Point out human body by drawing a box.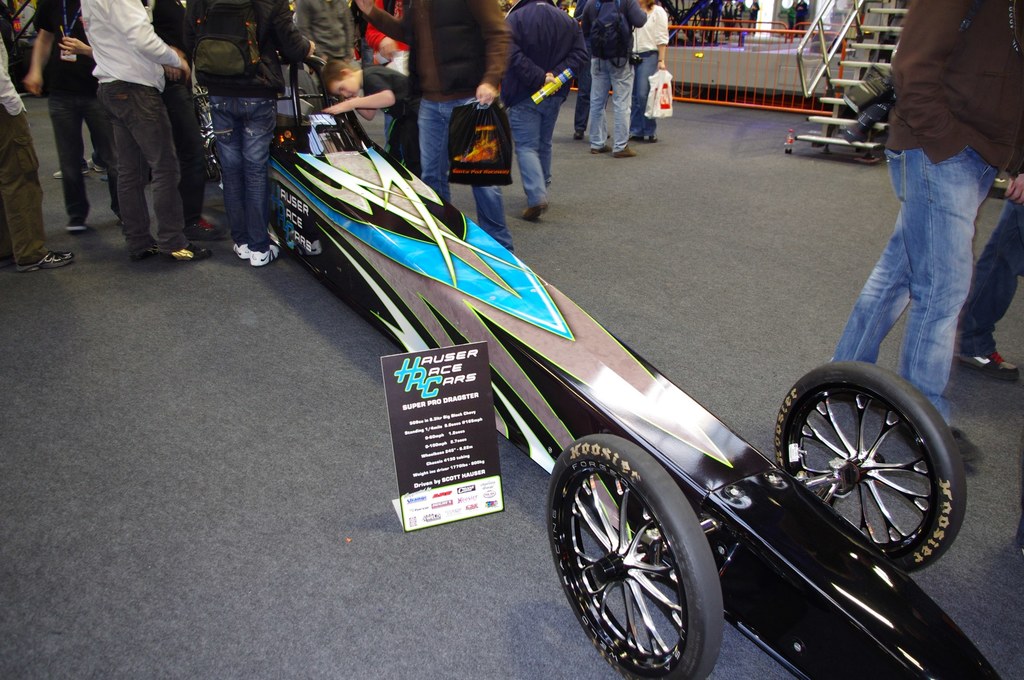
bbox=(632, 0, 677, 148).
